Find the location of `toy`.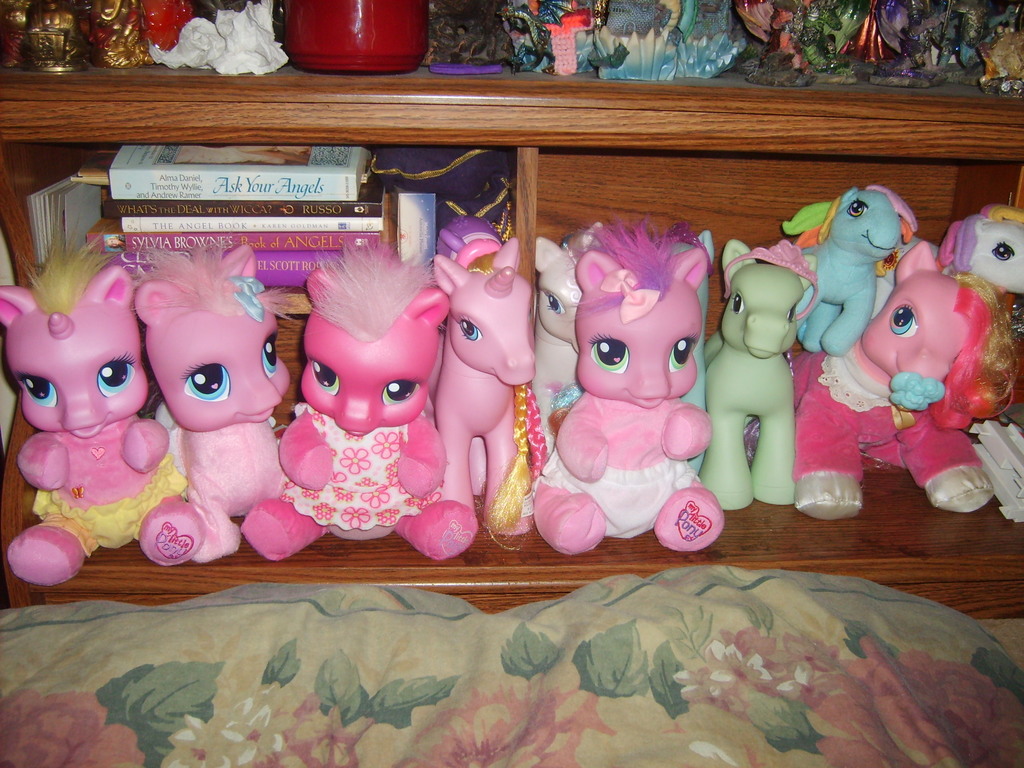
Location: box=[682, 237, 809, 515].
